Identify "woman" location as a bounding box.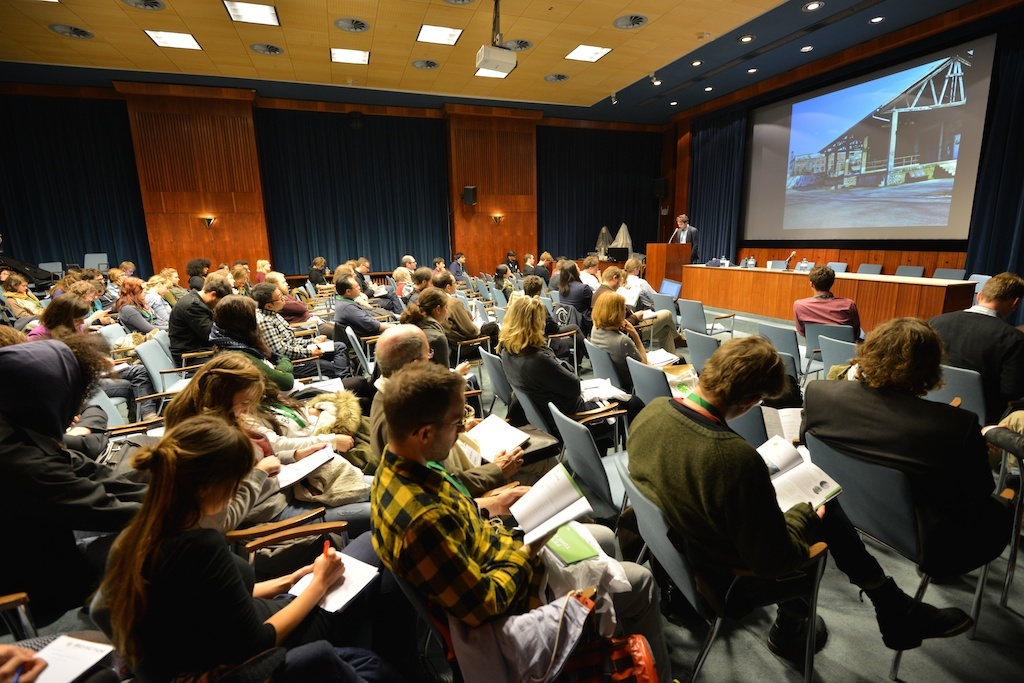
(x1=0, y1=272, x2=47, y2=319).
